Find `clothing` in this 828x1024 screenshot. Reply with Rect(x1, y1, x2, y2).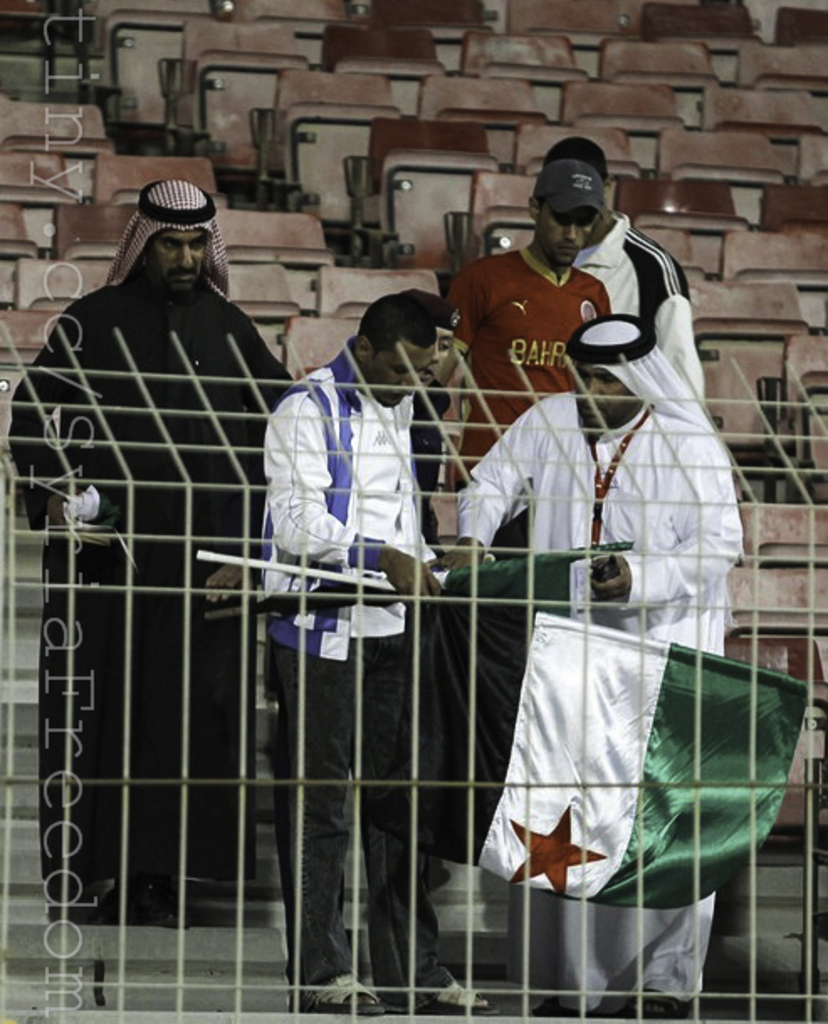
Rect(433, 247, 618, 477).
